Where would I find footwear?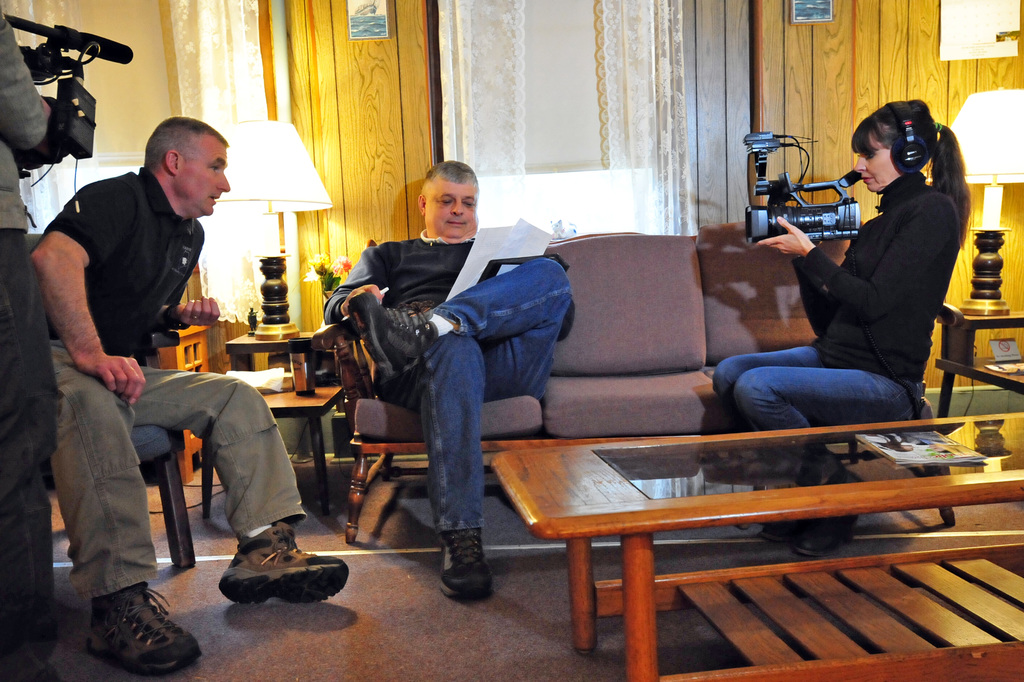
At region(754, 521, 800, 547).
